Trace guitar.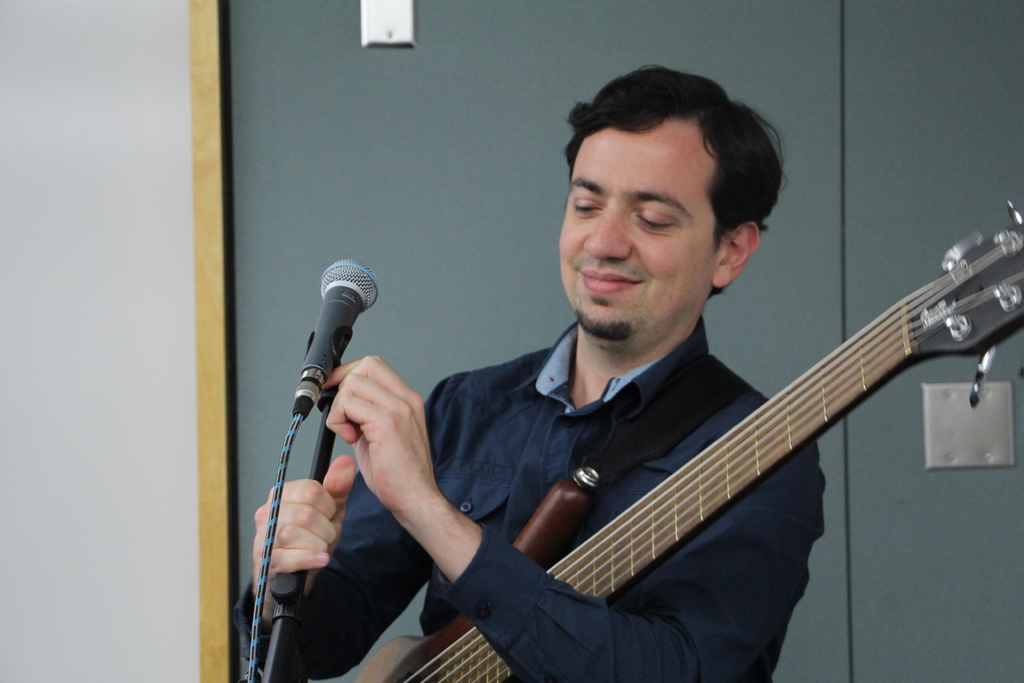
Traced to BBox(317, 202, 1023, 682).
